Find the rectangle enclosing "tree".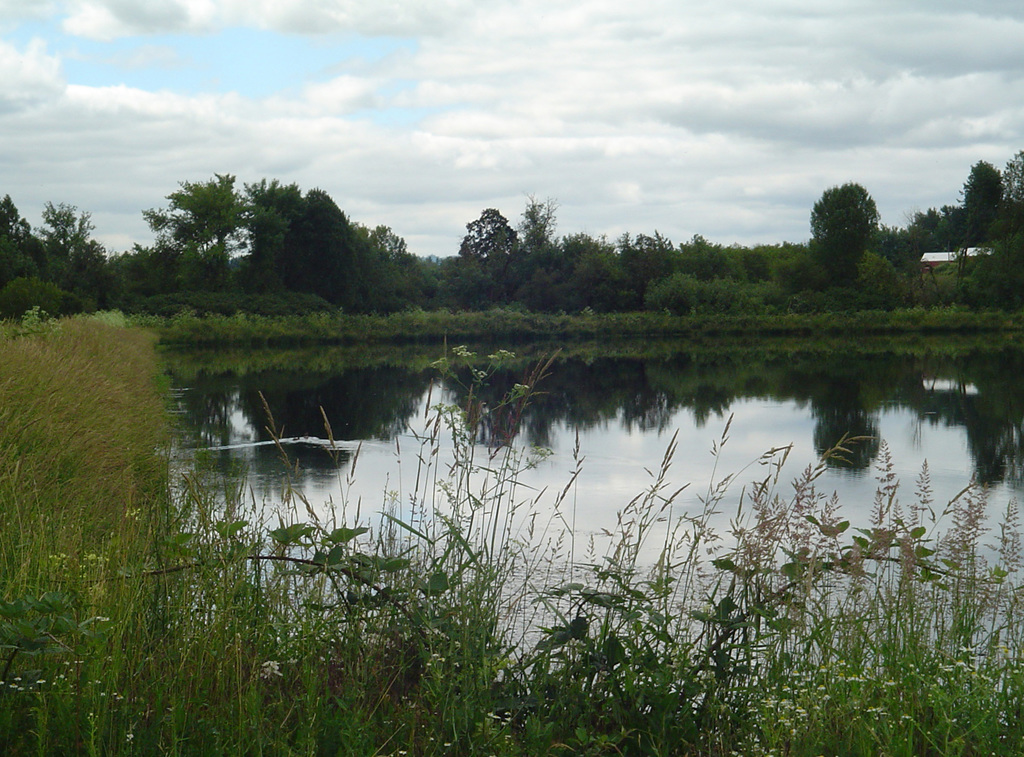
bbox=(278, 179, 366, 307).
